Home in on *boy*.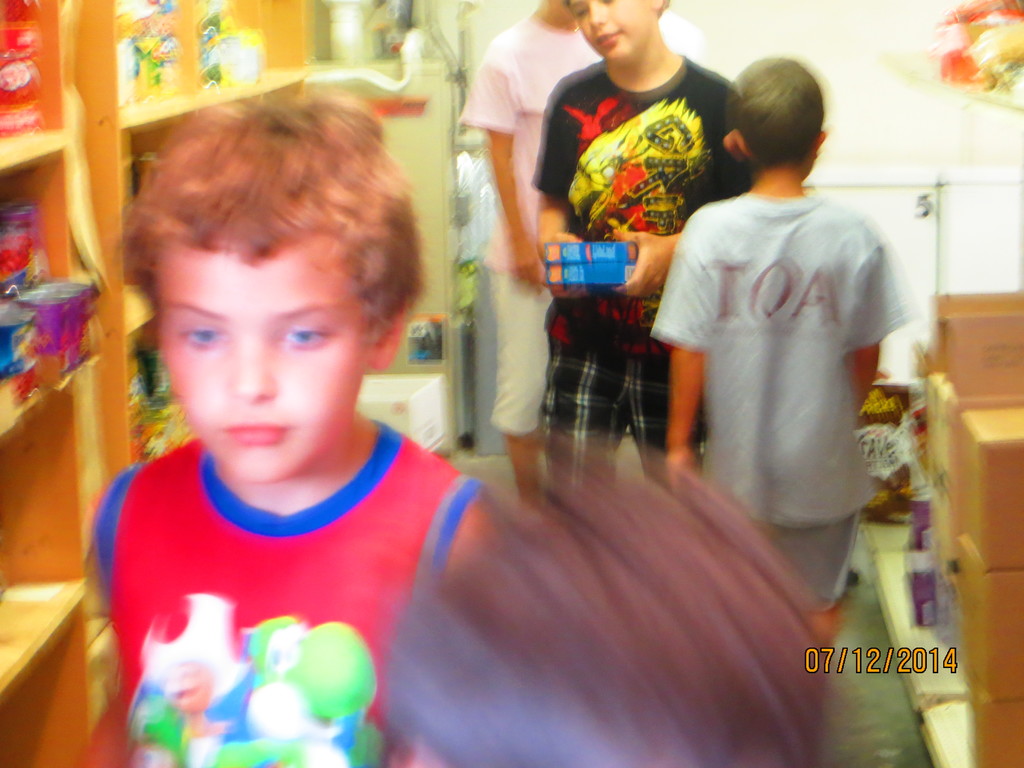
Homed in at crop(525, 0, 788, 512).
